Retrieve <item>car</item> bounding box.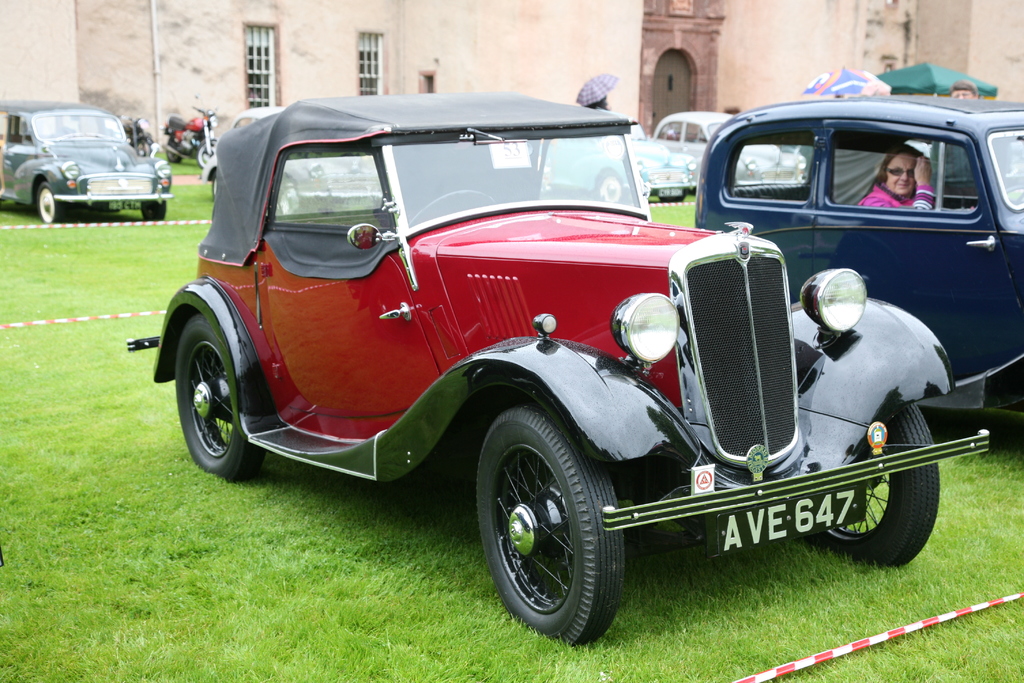
Bounding box: <region>538, 110, 696, 202</region>.
